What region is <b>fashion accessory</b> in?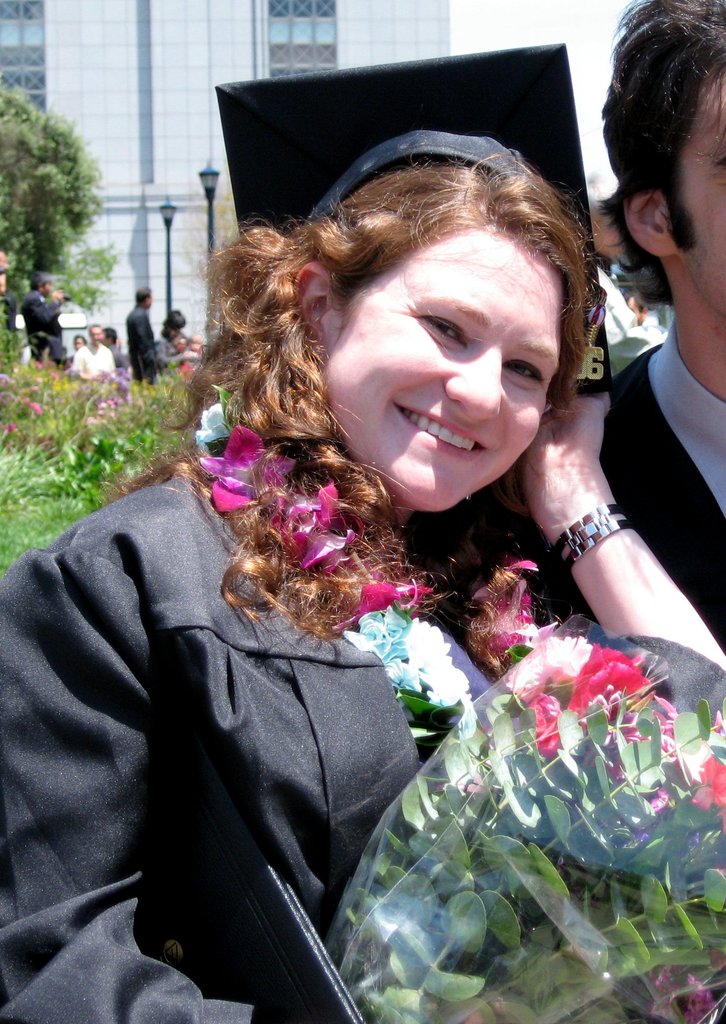
(192,383,556,756).
